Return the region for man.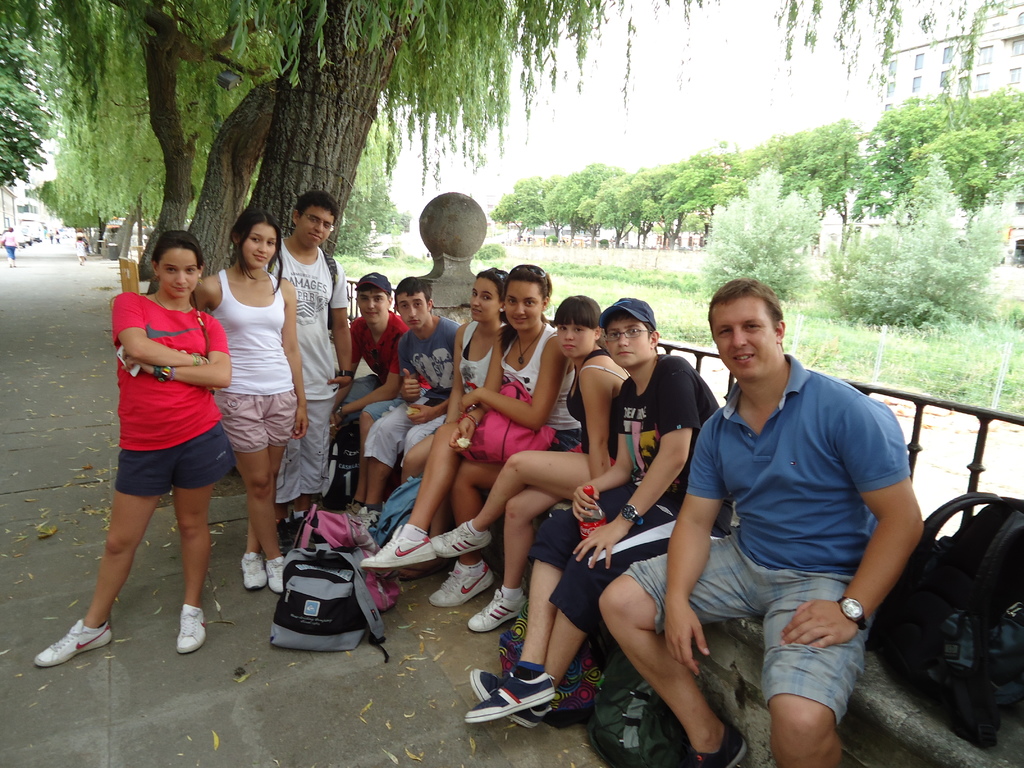
598/276/931/767.
